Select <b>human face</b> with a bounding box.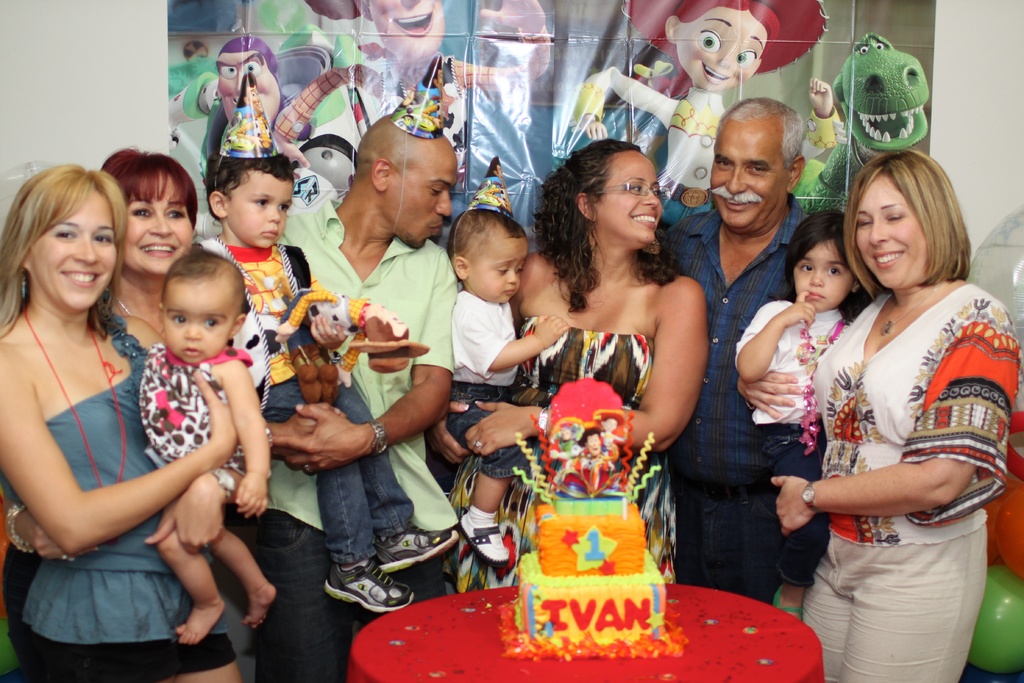
locate(123, 163, 196, 280).
